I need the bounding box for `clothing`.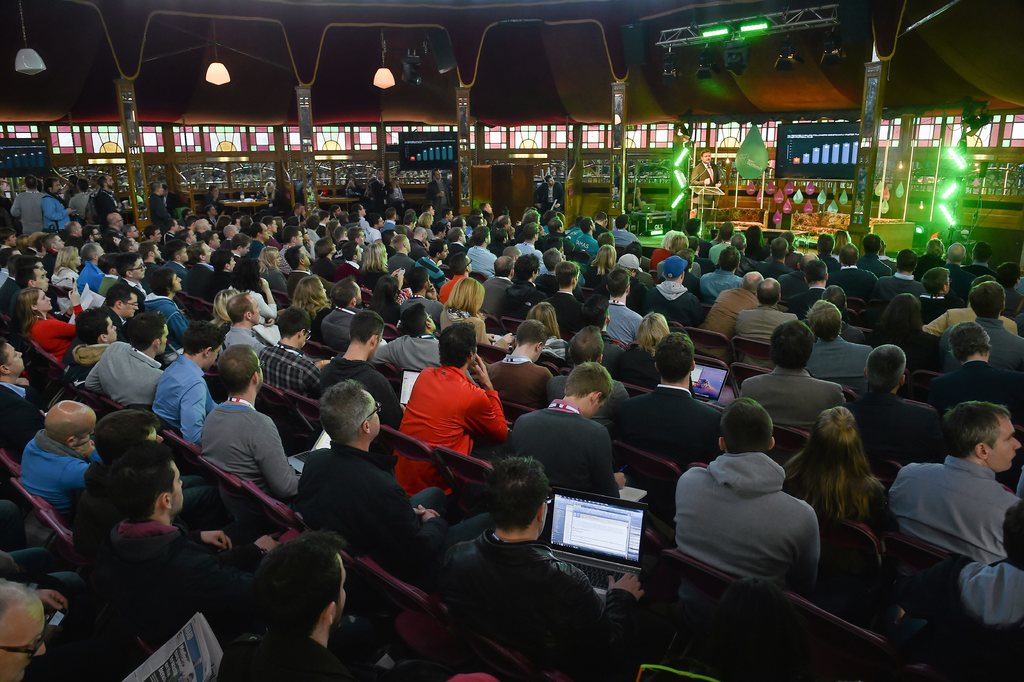
Here it is: {"x1": 844, "y1": 315, "x2": 865, "y2": 340}.
